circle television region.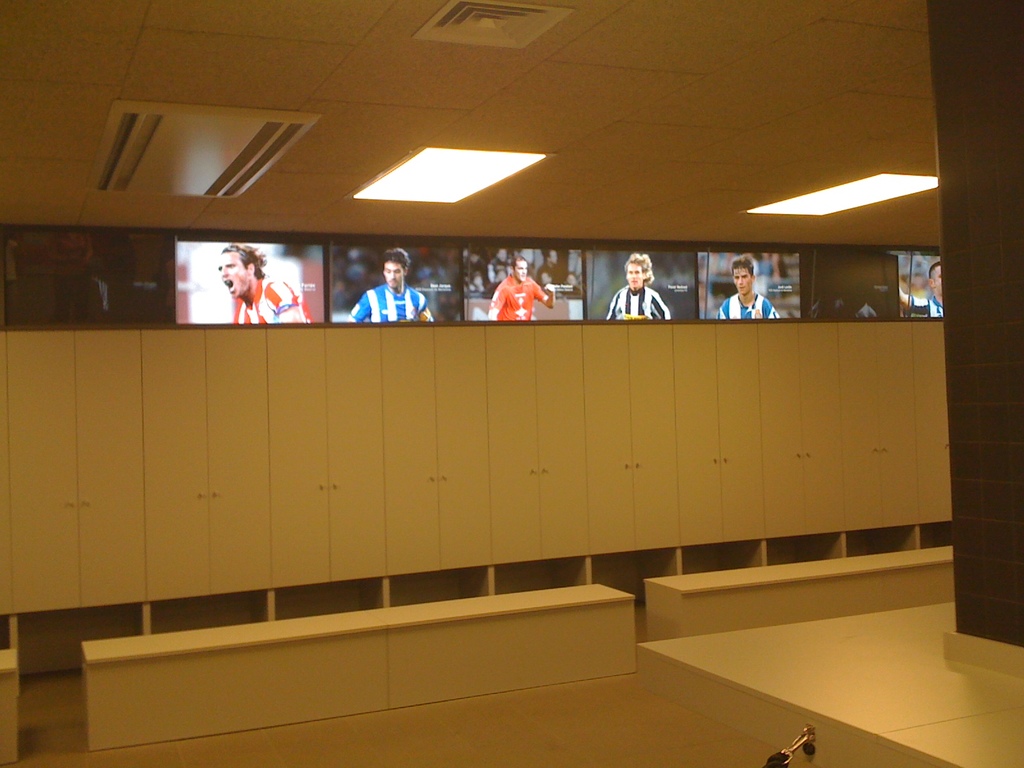
Region: crop(461, 244, 584, 321).
